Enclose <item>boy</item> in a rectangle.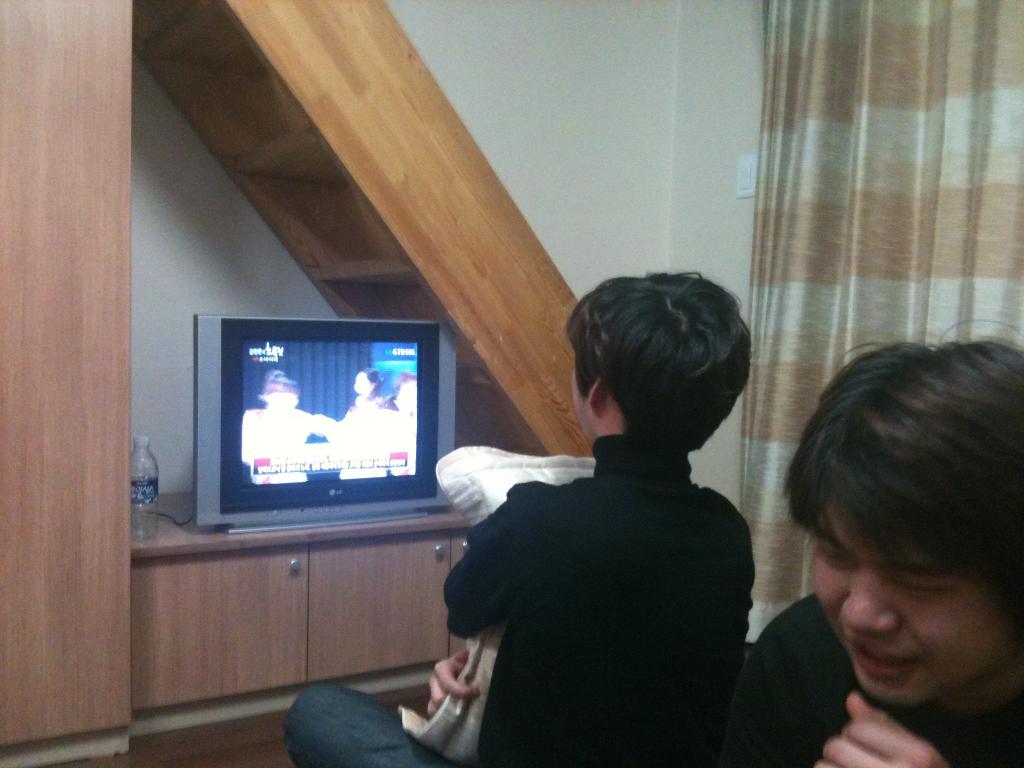
x1=720, y1=318, x2=1023, y2=767.
